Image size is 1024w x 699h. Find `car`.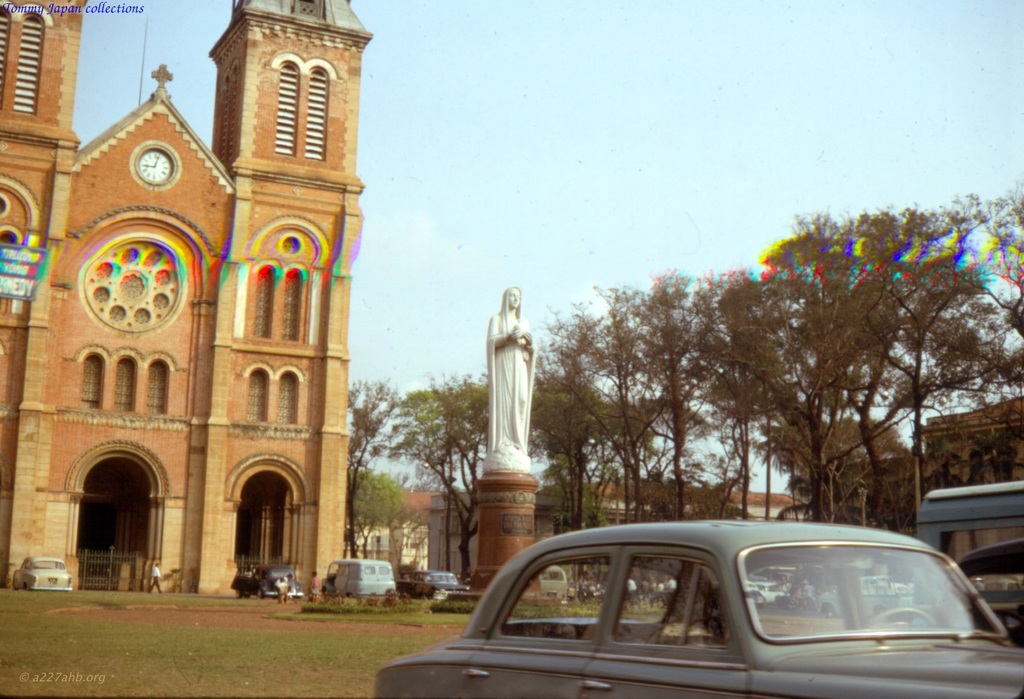
<region>397, 571, 465, 597</region>.
